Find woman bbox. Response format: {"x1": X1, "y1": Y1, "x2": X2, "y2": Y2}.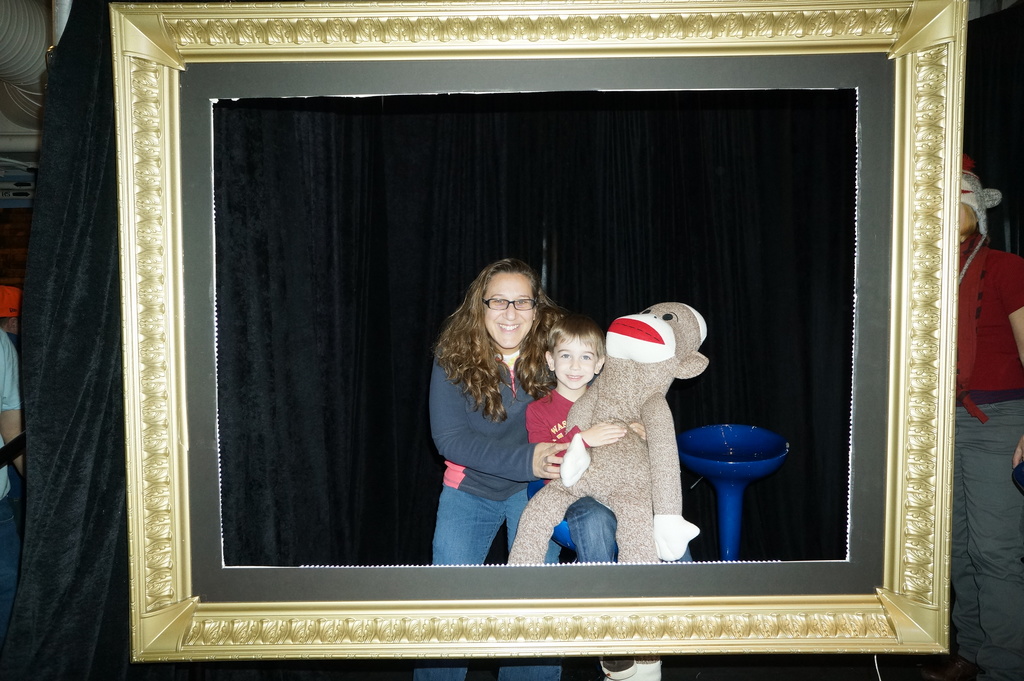
{"x1": 420, "y1": 243, "x2": 580, "y2": 590}.
